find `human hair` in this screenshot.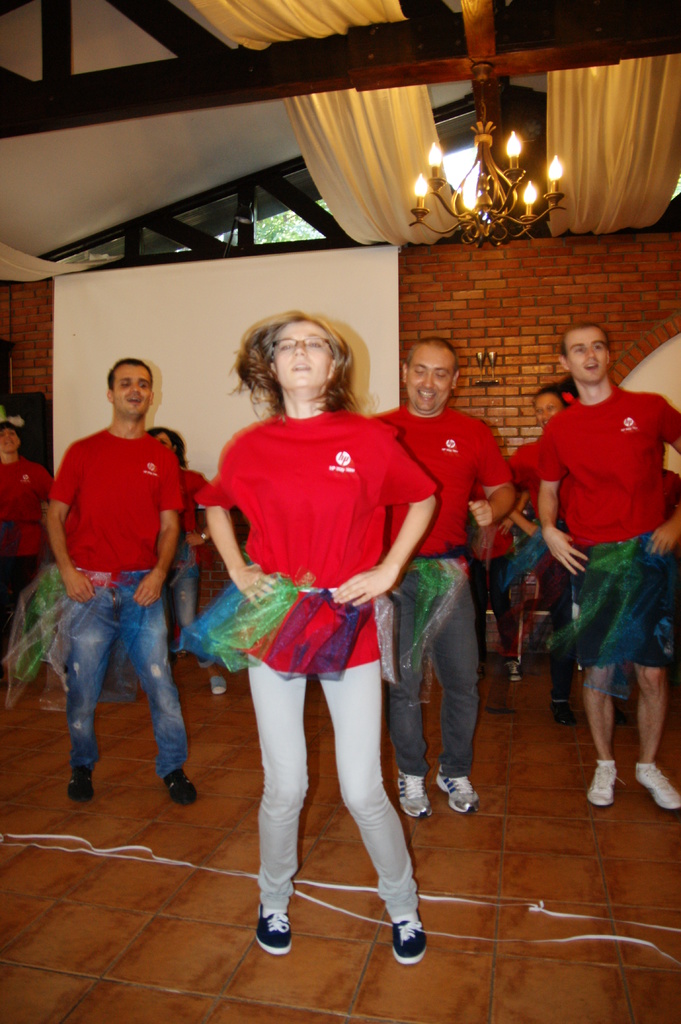
The bounding box for `human hair` is 0,420,23,440.
